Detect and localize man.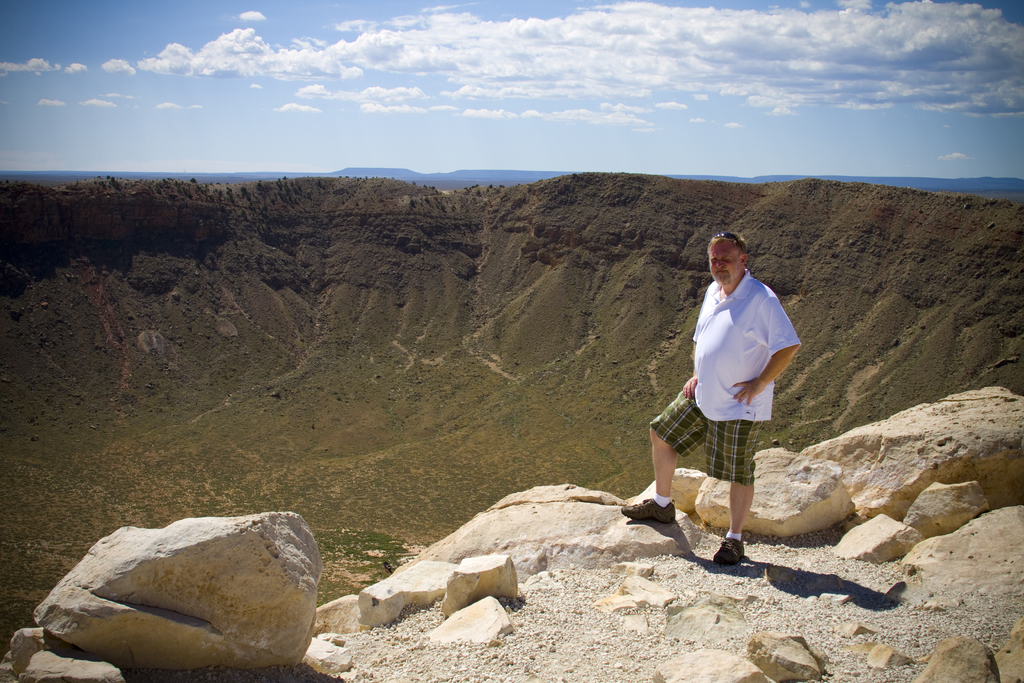
Localized at [left=620, top=234, right=799, bottom=572].
